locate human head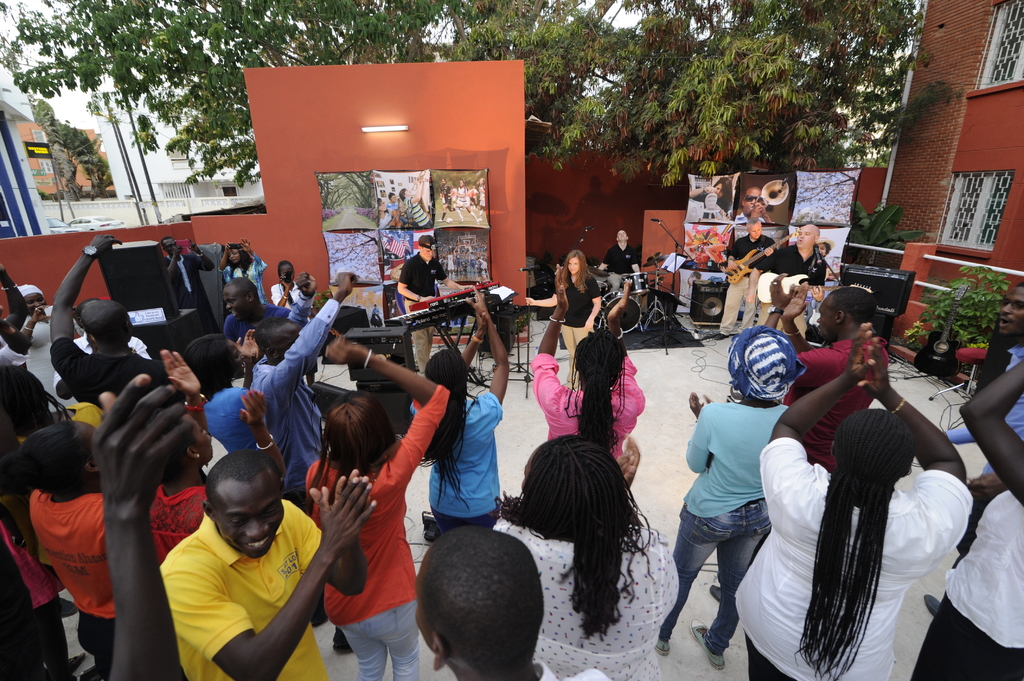
BBox(815, 284, 875, 343)
